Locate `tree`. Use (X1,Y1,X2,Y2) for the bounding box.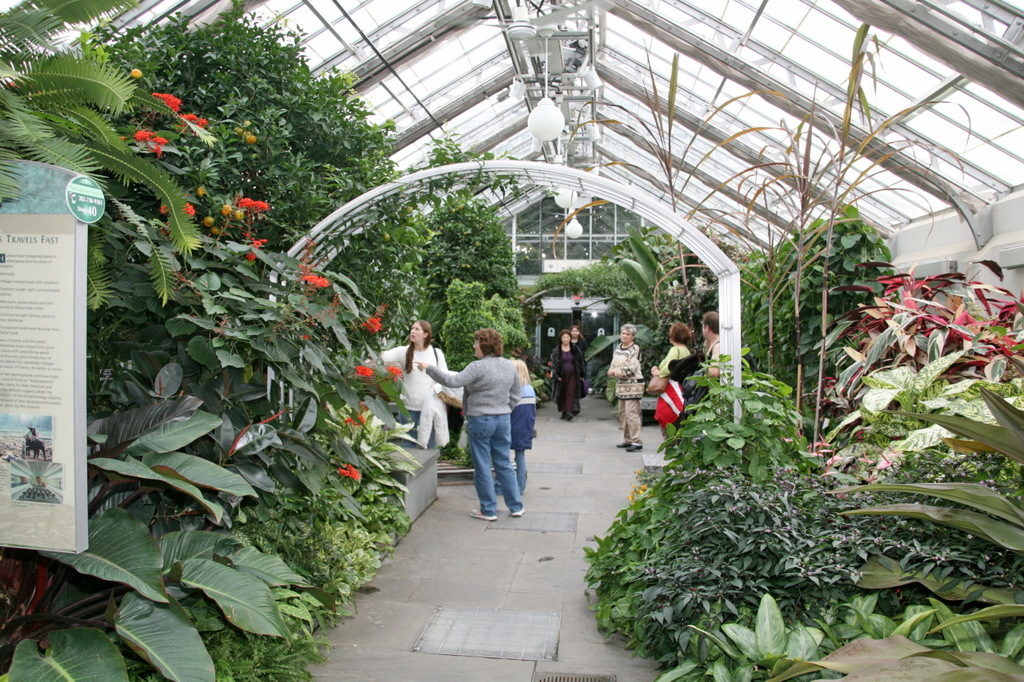
(402,123,525,232).
